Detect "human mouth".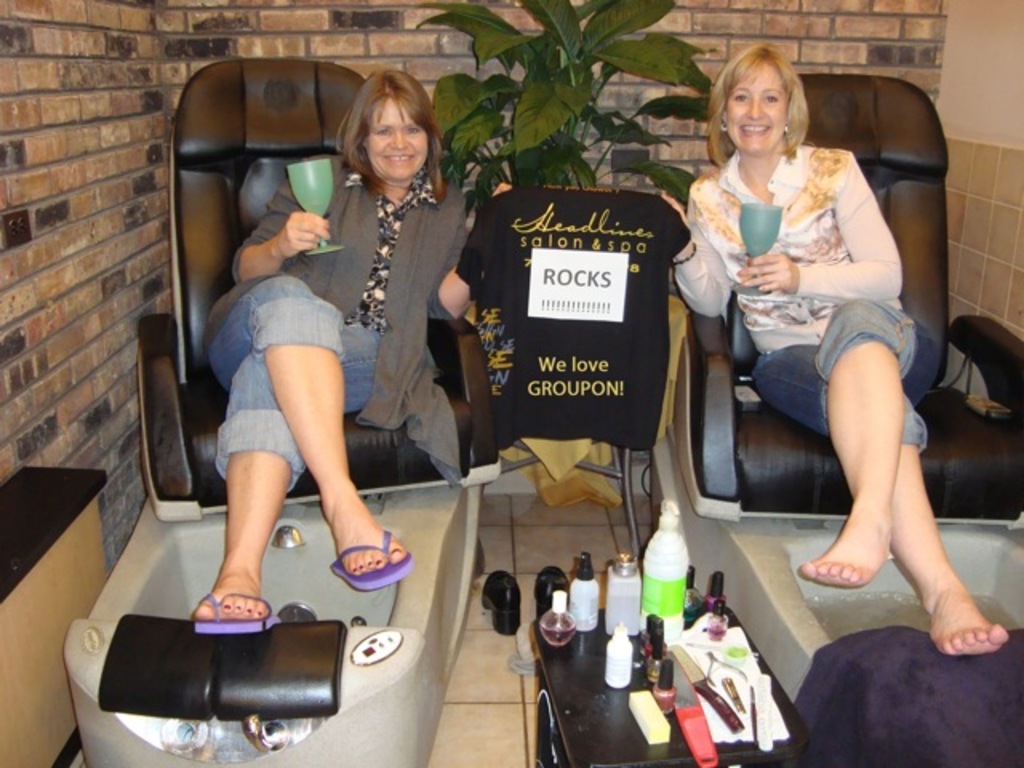
Detected at rect(739, 123, 771, 136).
